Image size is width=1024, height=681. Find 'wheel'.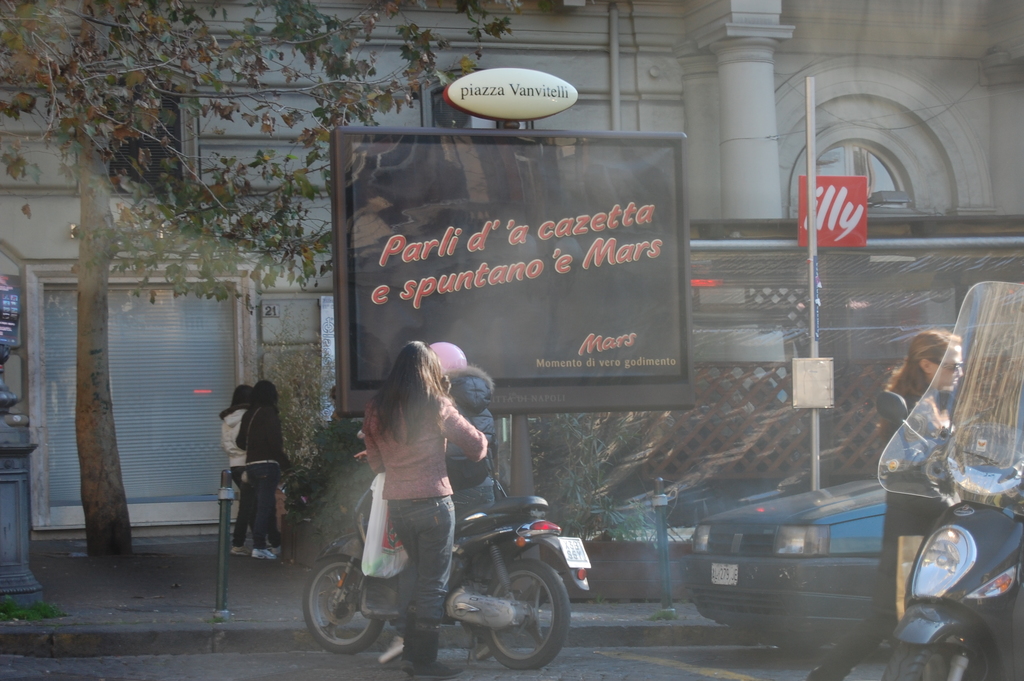
select_region(473, 563, 564, 666).
